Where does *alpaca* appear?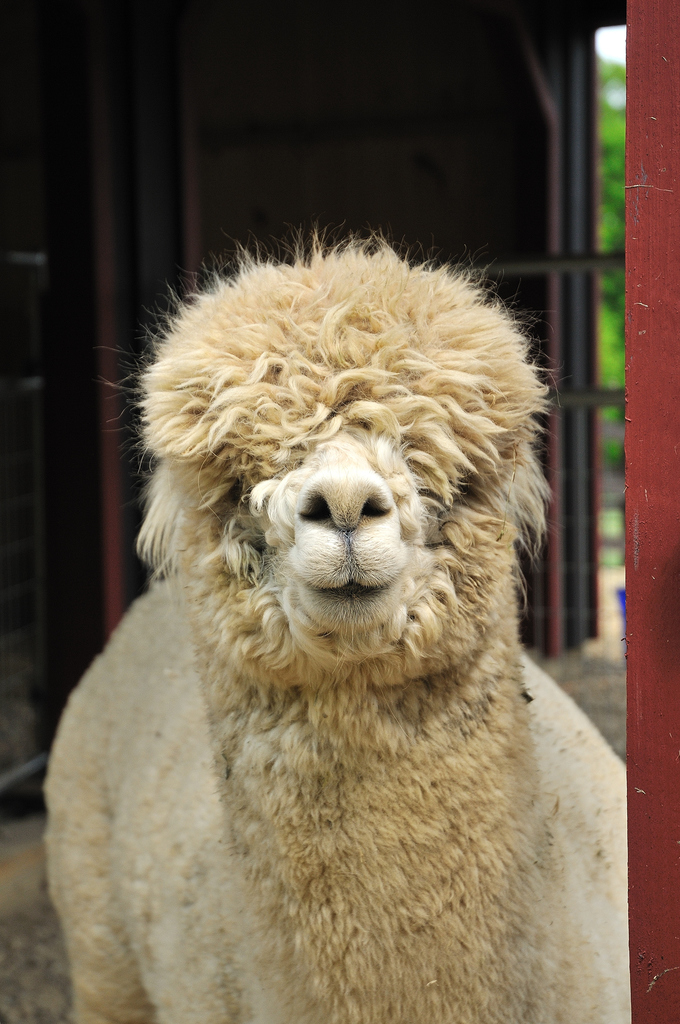
Appears at (40,225,630,1023).
